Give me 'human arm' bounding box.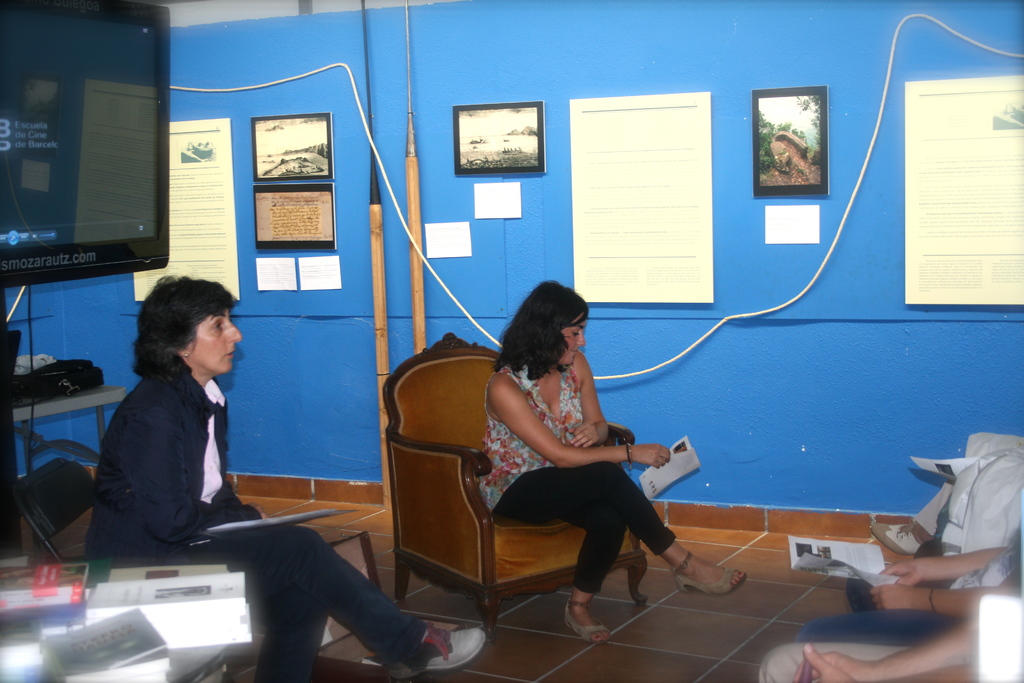
489 379 672 464.
